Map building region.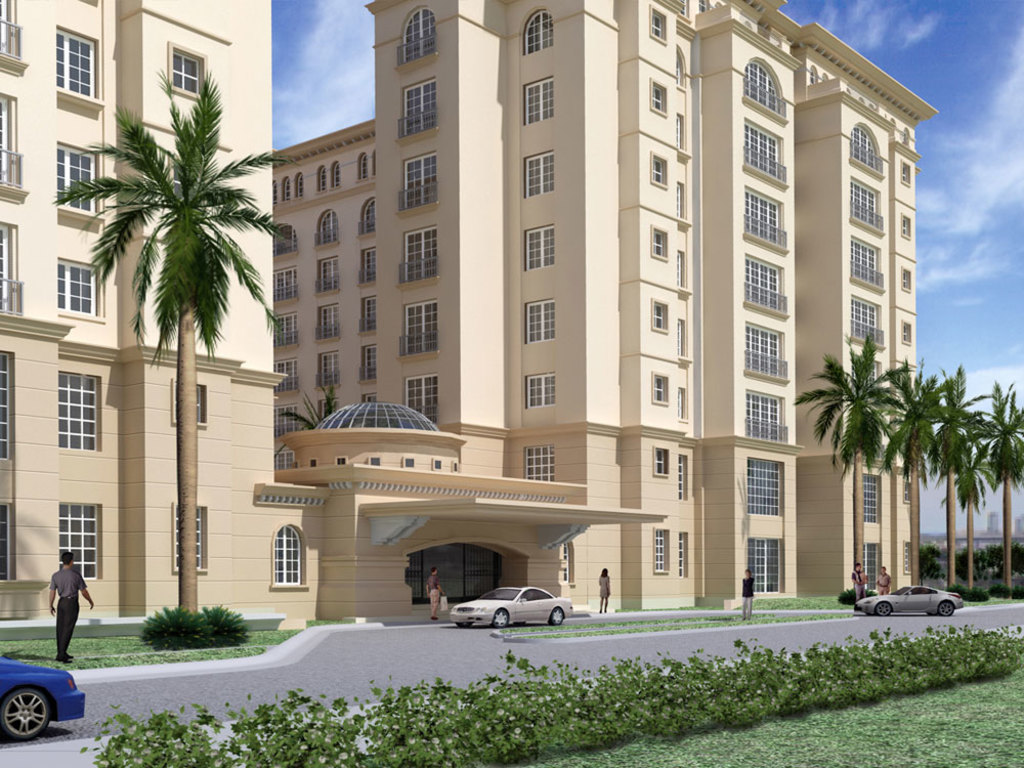
Mapped to bbox(0, 0, 937, 641).
